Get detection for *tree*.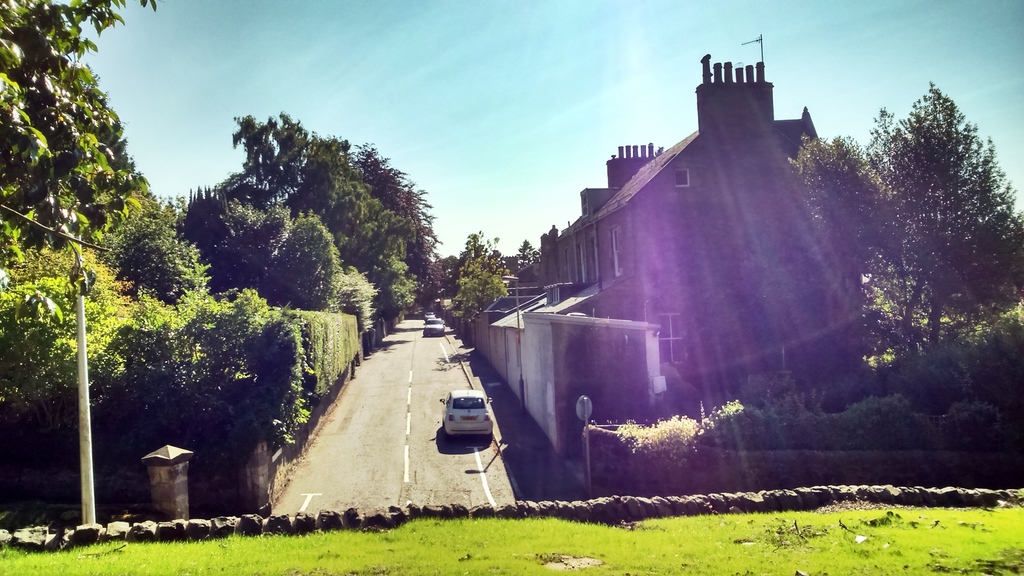
Detection: select_region(0, 0, 160, 273).
